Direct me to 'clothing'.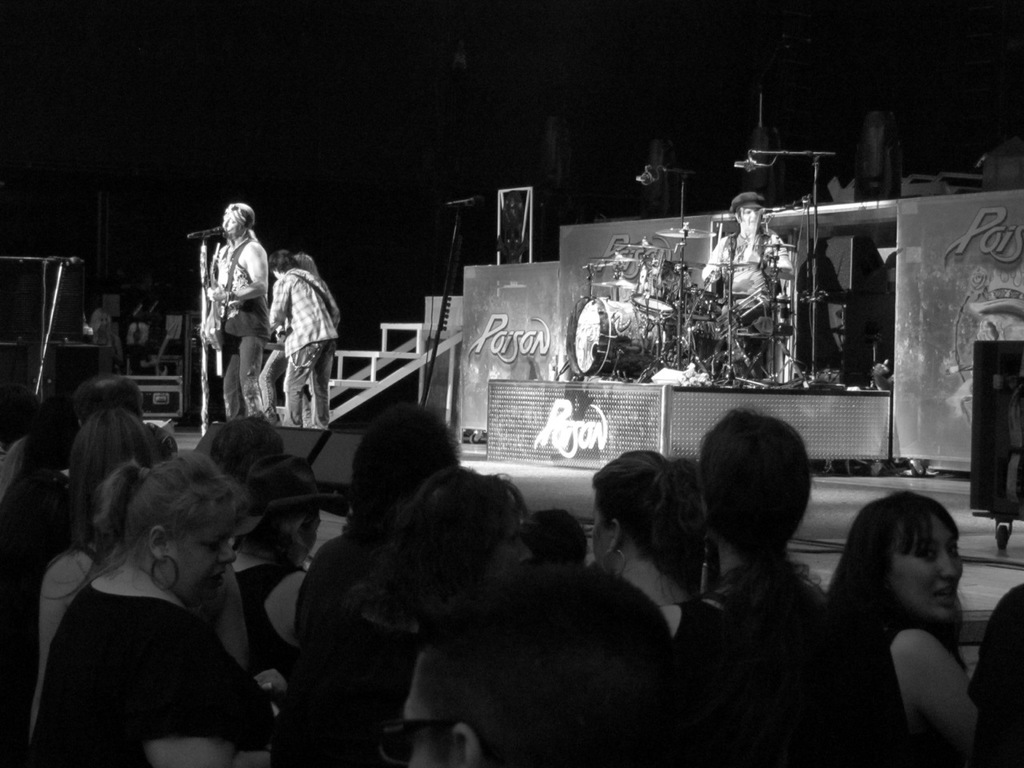
Direction: bbox=(198, 234, 268, 418).
